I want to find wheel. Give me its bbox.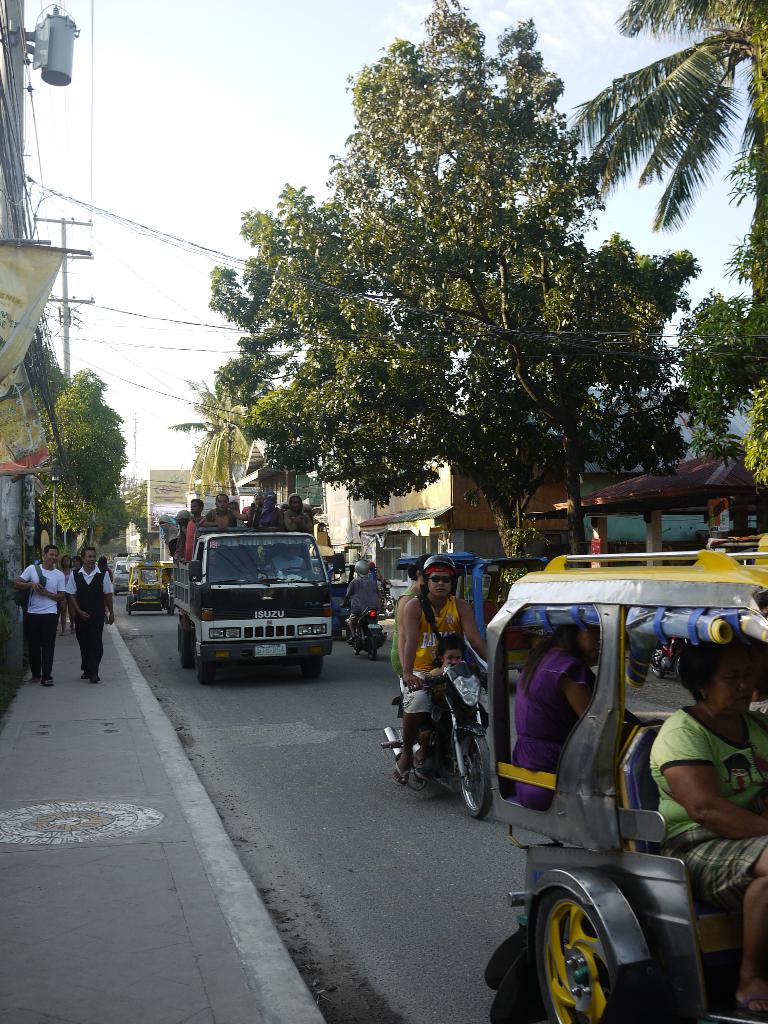
{"left": 122, "top": 593, "right": 138, "bottom": 624}.
